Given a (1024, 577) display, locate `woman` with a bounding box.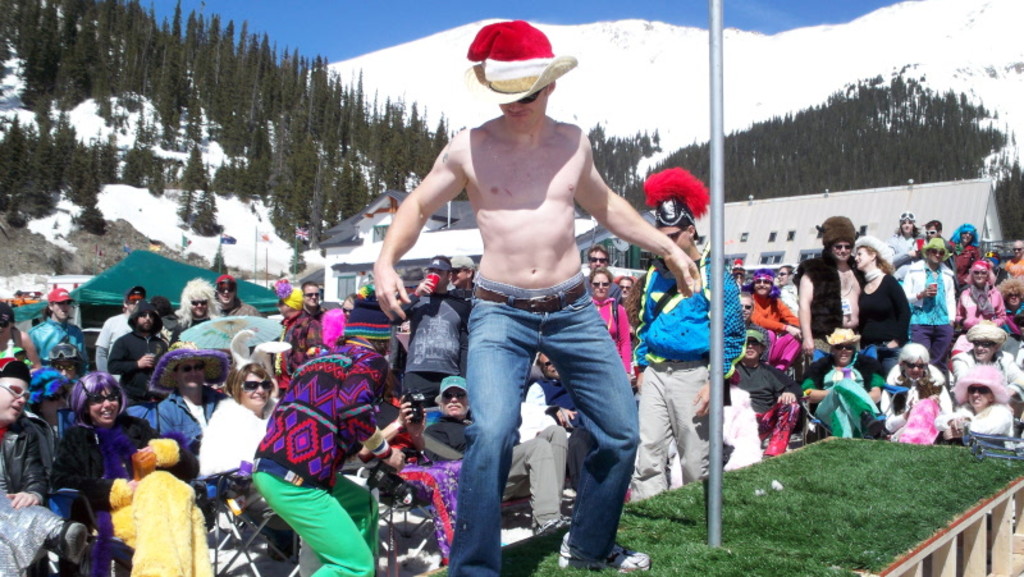
Located: <bbox>196, 361, 287, 564</bbox>.
